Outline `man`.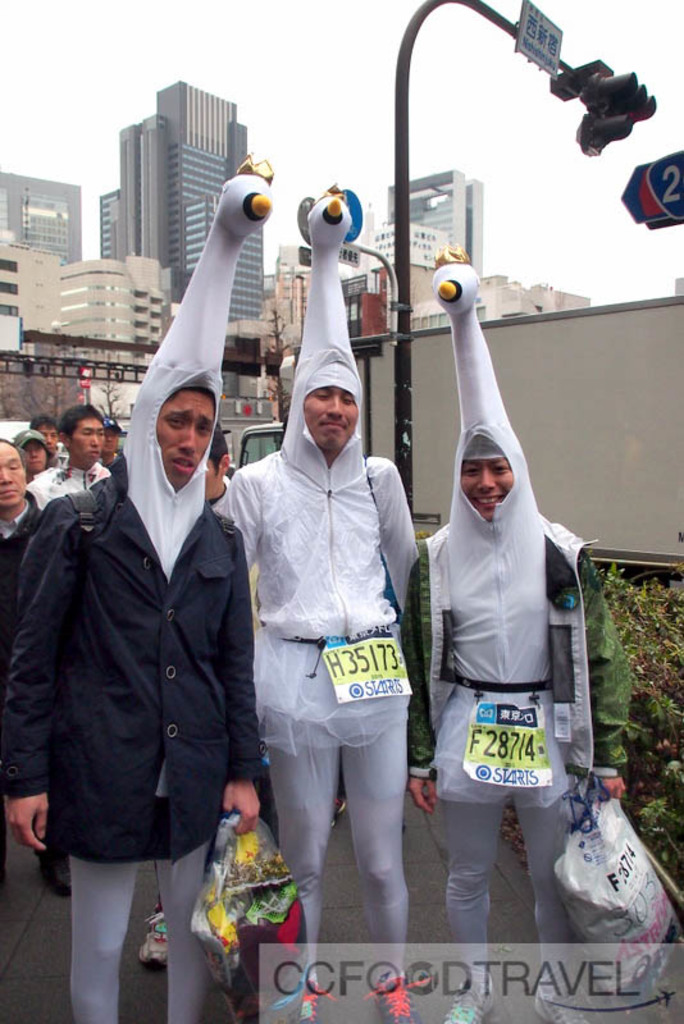
Outline: [24,406,113,531].
